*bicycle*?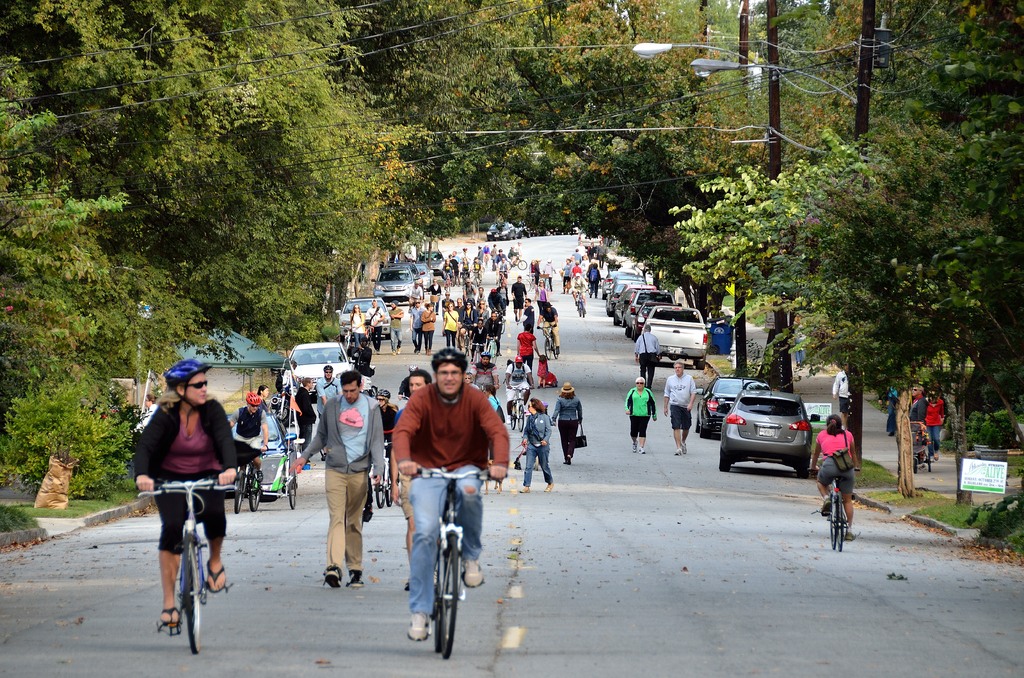
[x1=487, y1=334, x2=500, y2=362]
